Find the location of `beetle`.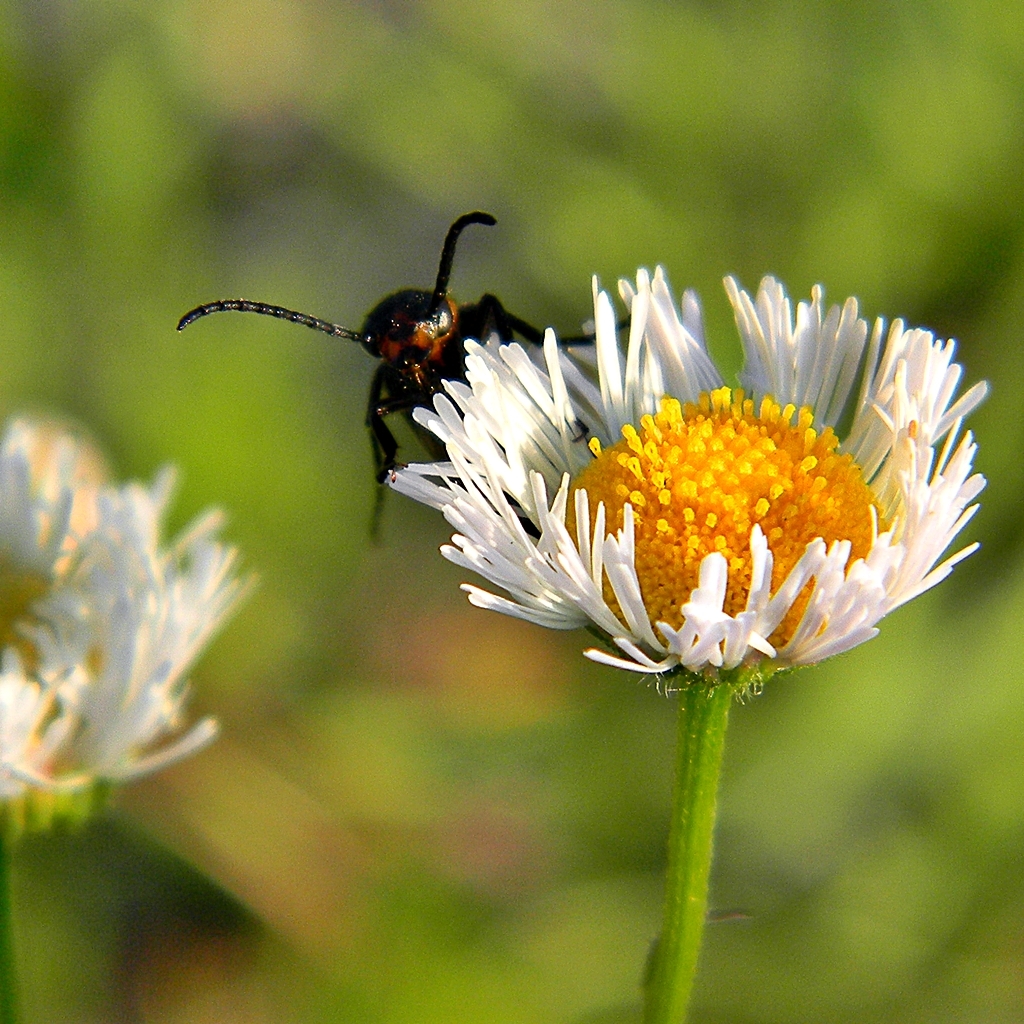
Location: 202,199,538,491.
